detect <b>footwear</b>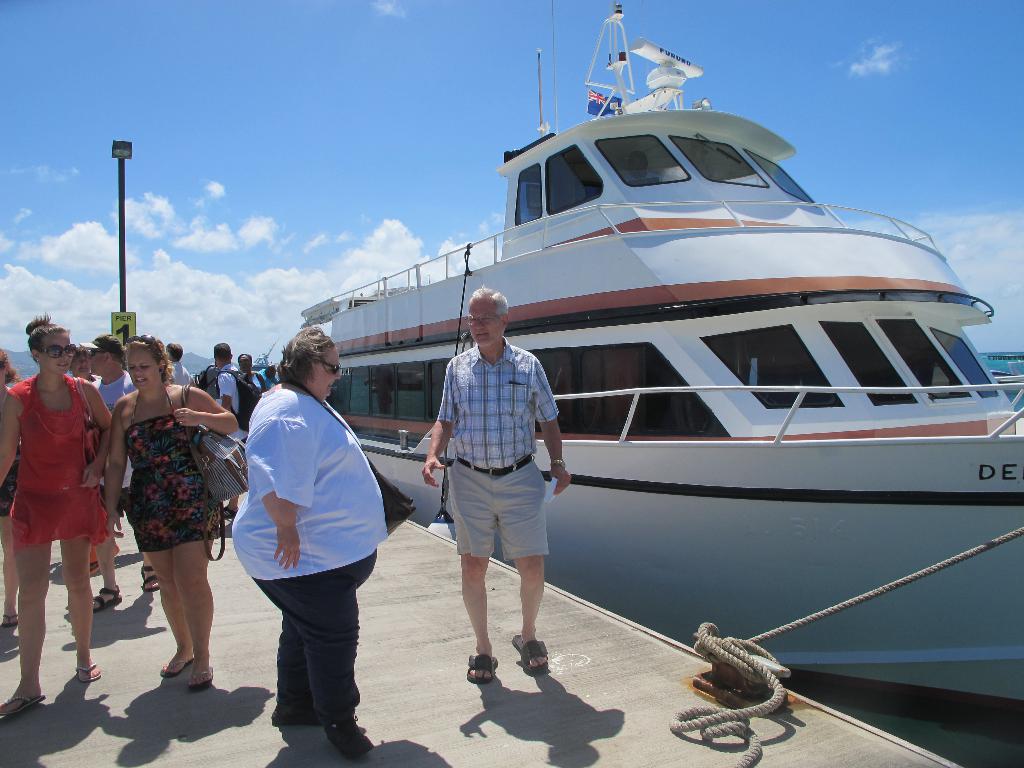
[70,660,100,682]
